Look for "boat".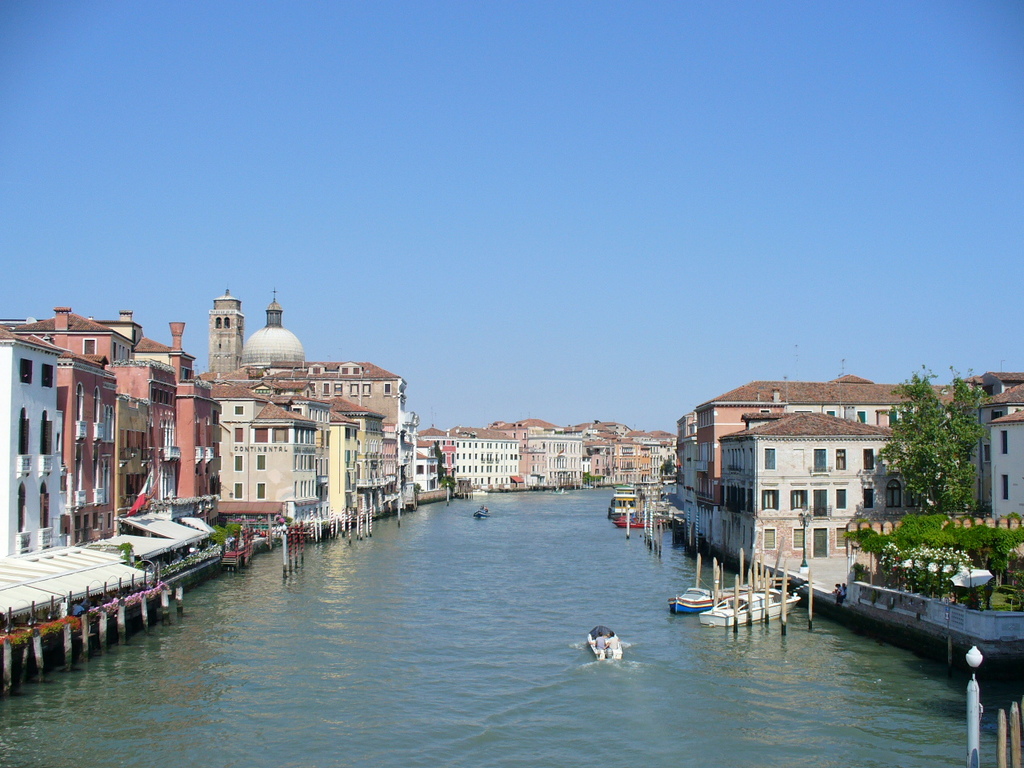
Found: [609,487,662,526].
